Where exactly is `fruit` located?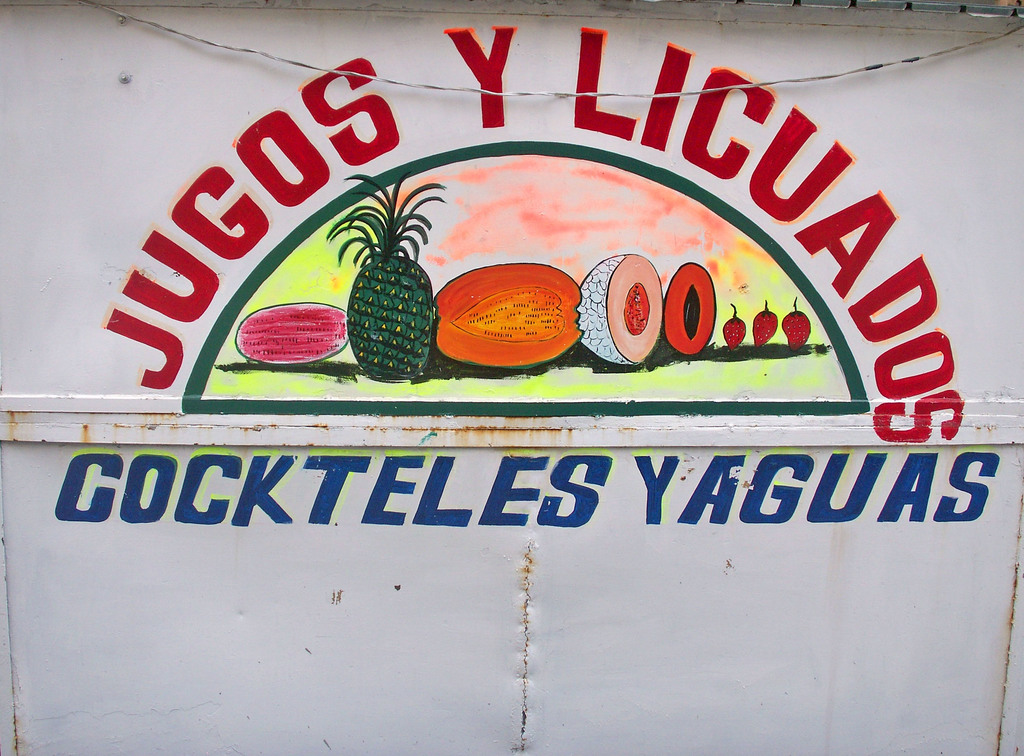
Its bounding box is (781,296,812,346).
